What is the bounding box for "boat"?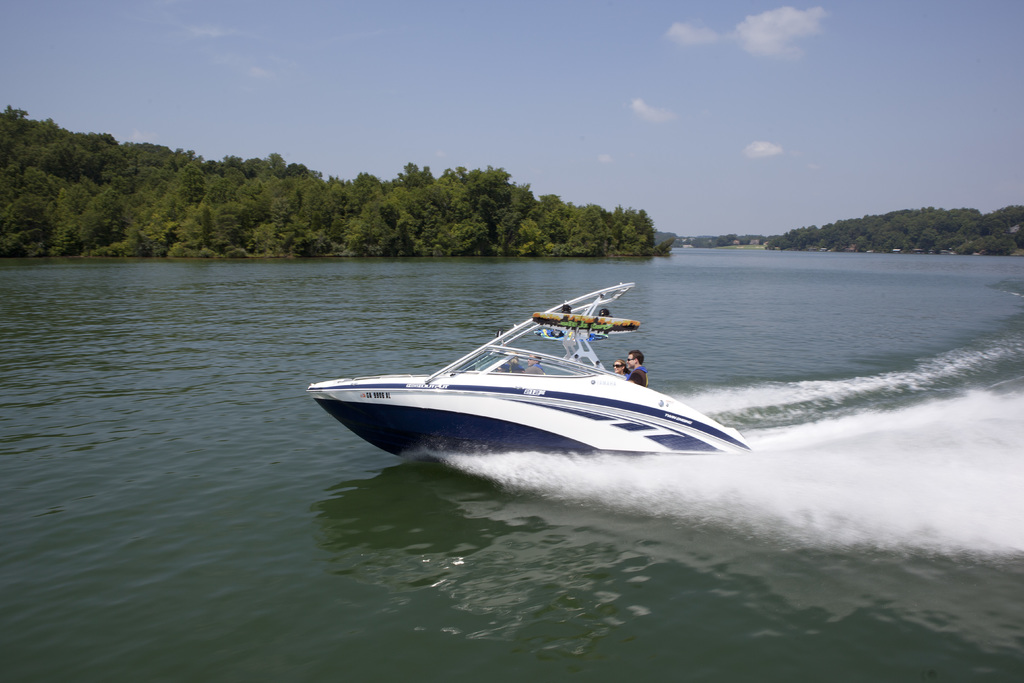
x1=290, y1=298, x2=765, y2=478.
